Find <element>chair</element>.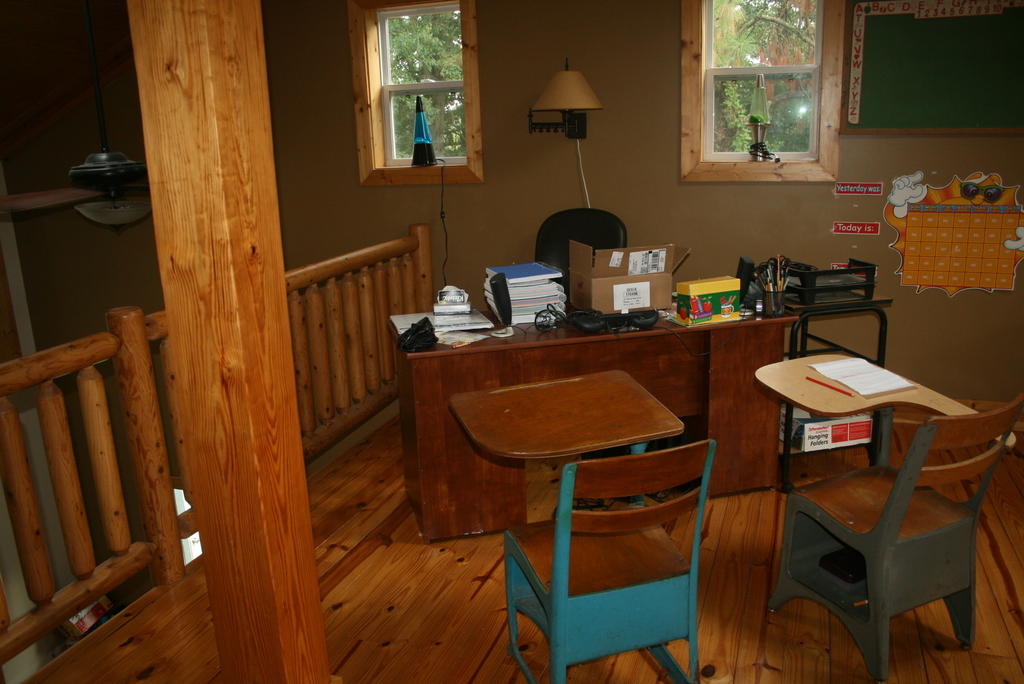
{"x1": 533, "y1": 211, "x2": 626, "y2": 288}.
